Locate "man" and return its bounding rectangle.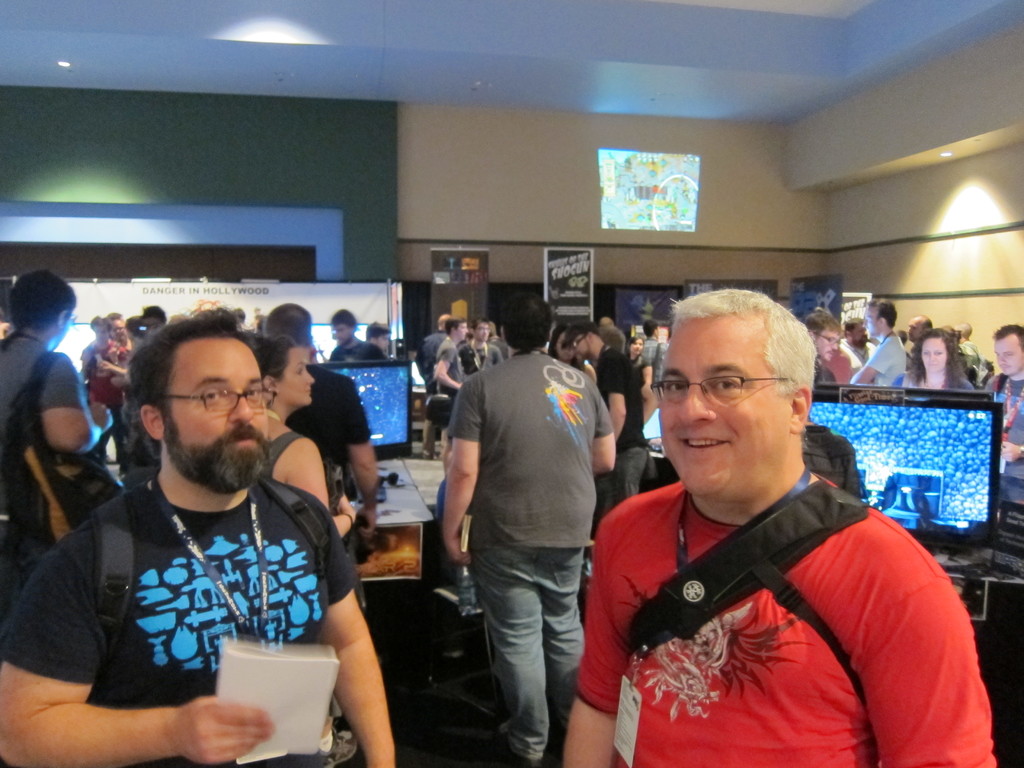
x1=444, y1=294, x2=616, y2=767.
